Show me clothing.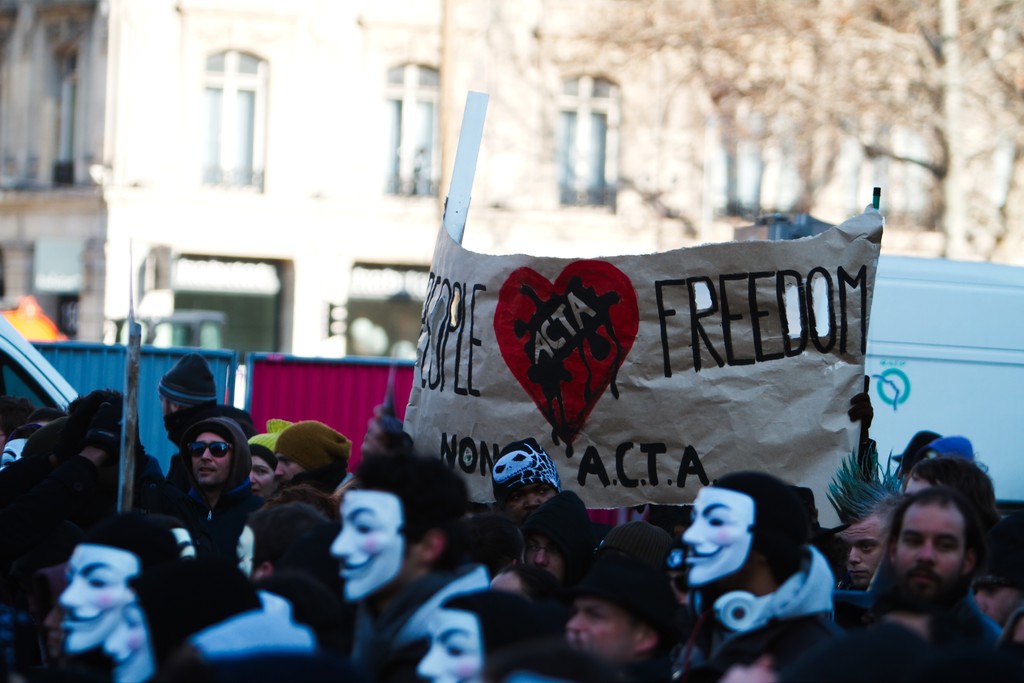
clothing is here: (170,410,276,540).
